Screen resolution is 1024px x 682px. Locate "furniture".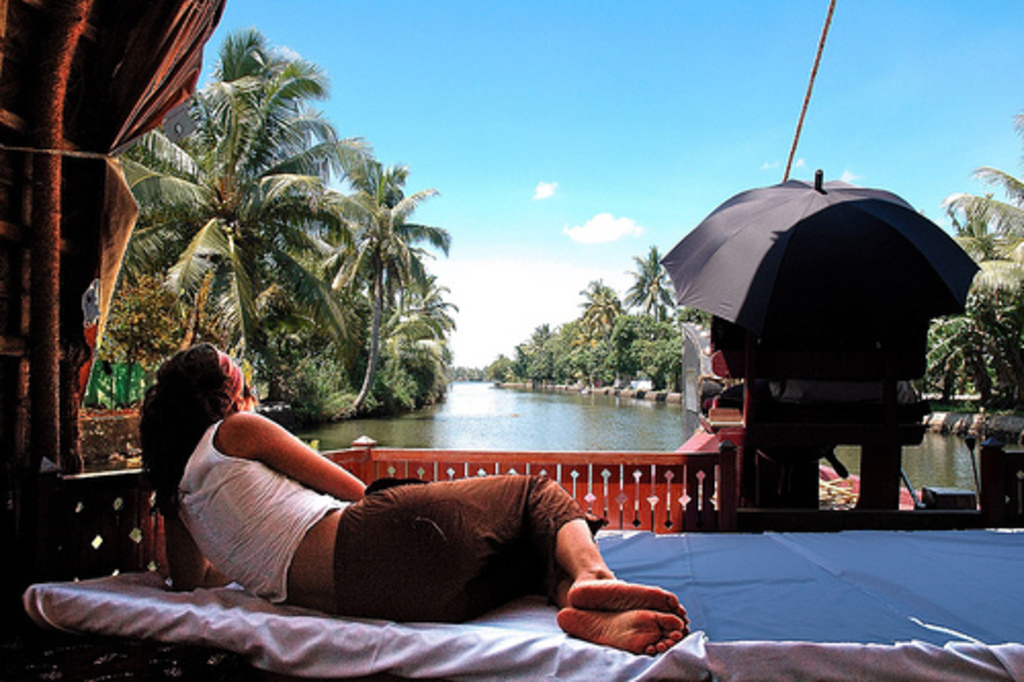
[x1=18, y1=532, x2=1022, y2=680].
